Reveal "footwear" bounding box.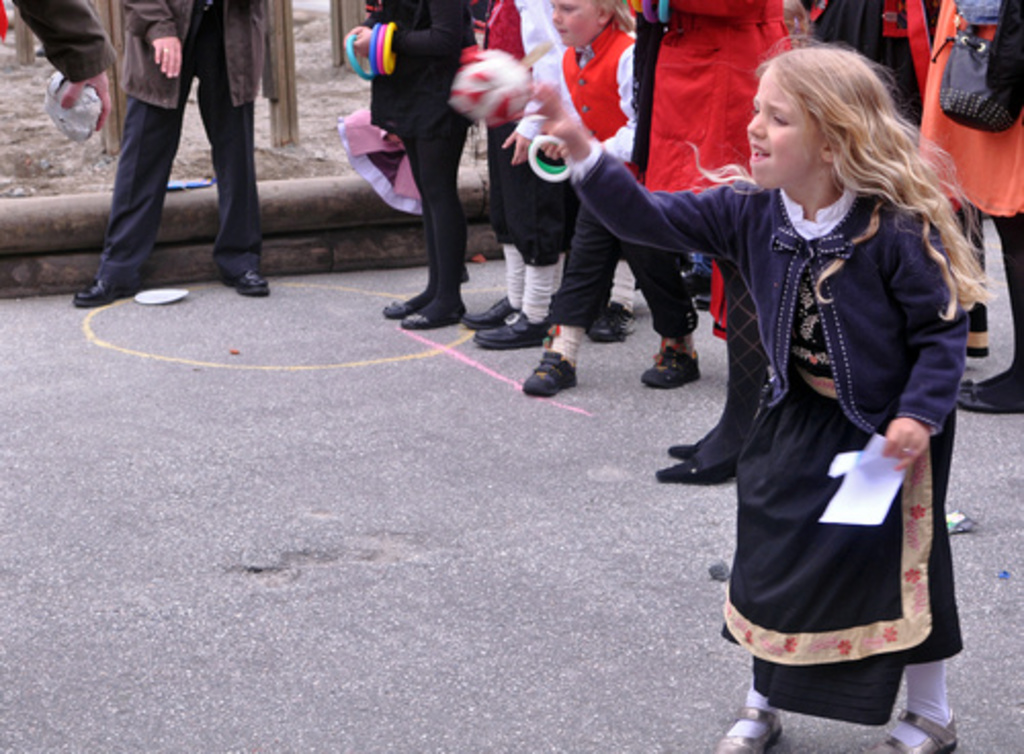
Revealed: rect(401, 299, 467, 328).
